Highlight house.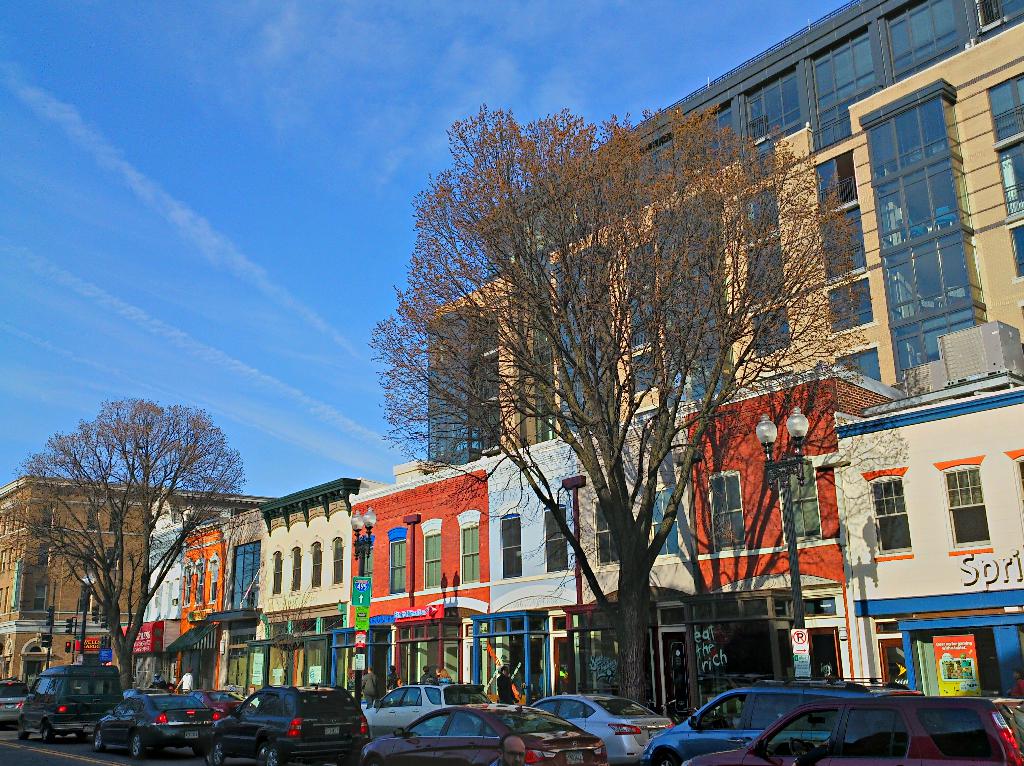
Highlighted region: detection(477, 0, 1023, 392).
